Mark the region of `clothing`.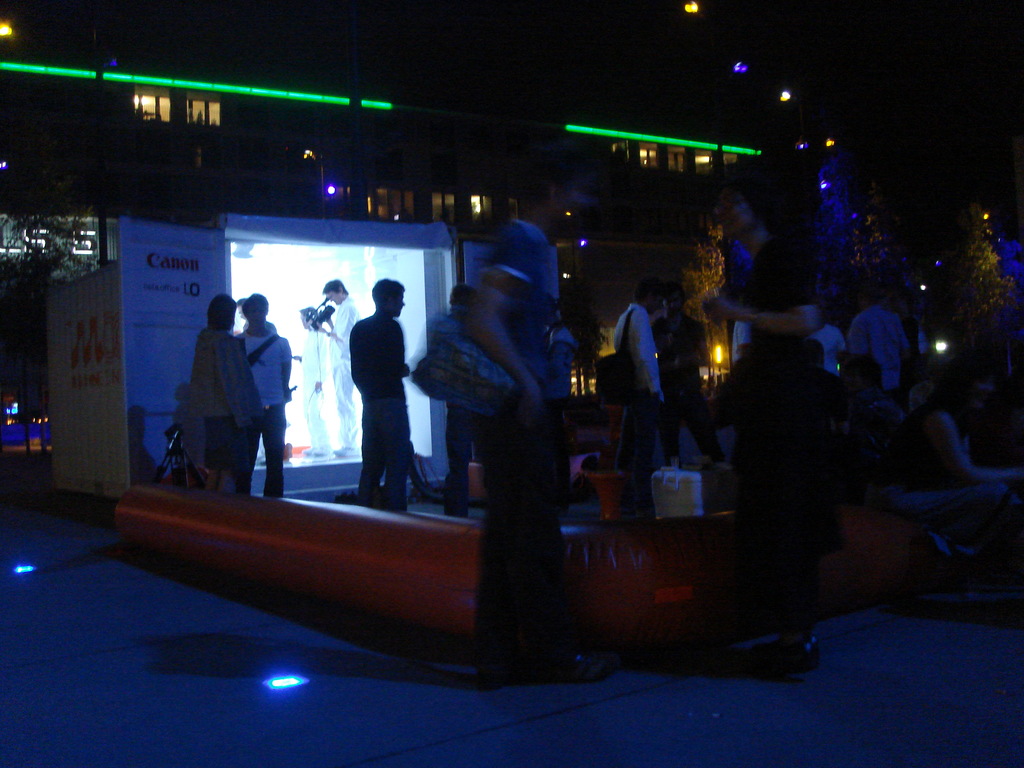
Region: crop(241, 335, 292, 494).
